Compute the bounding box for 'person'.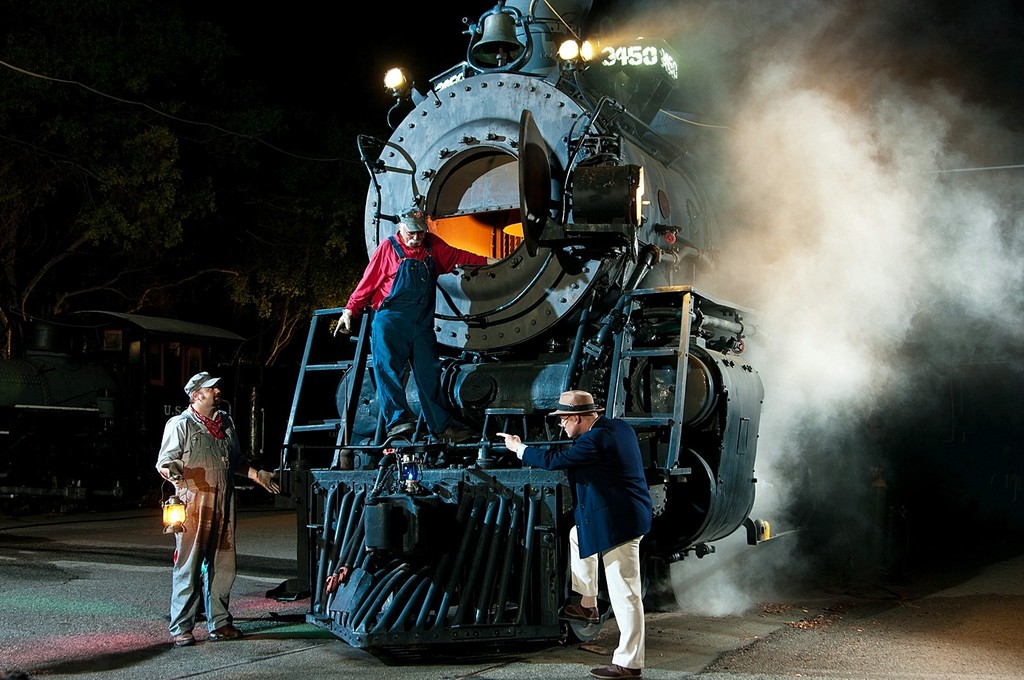
(x1=486, y1=397, x2=649, y2=674).
